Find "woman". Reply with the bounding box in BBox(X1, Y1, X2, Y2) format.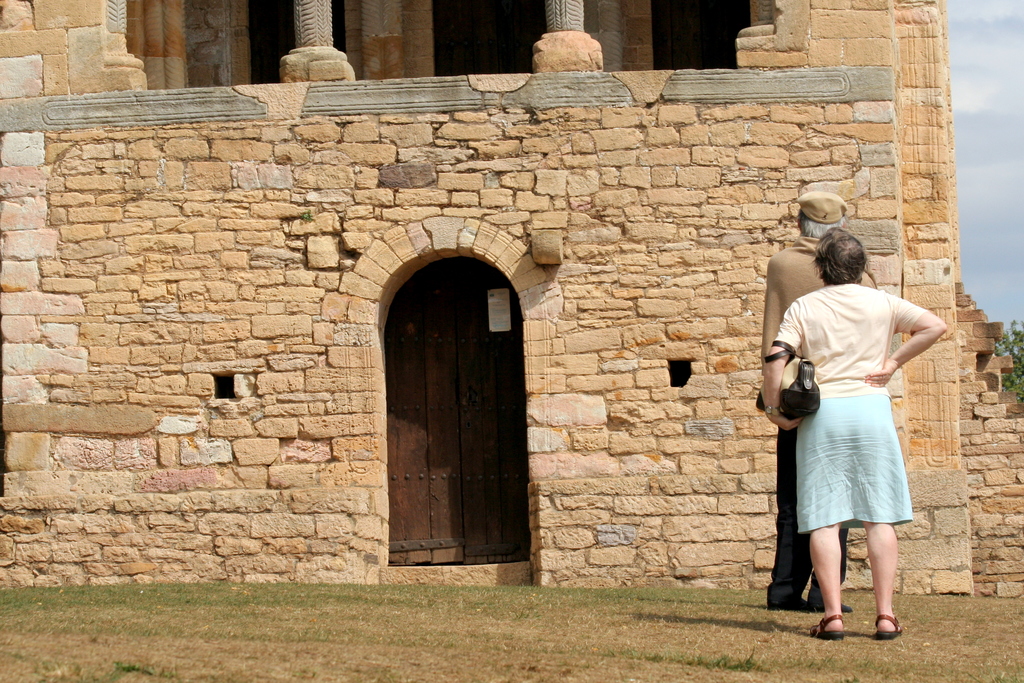
BBox(776, 253, 943, 625).
